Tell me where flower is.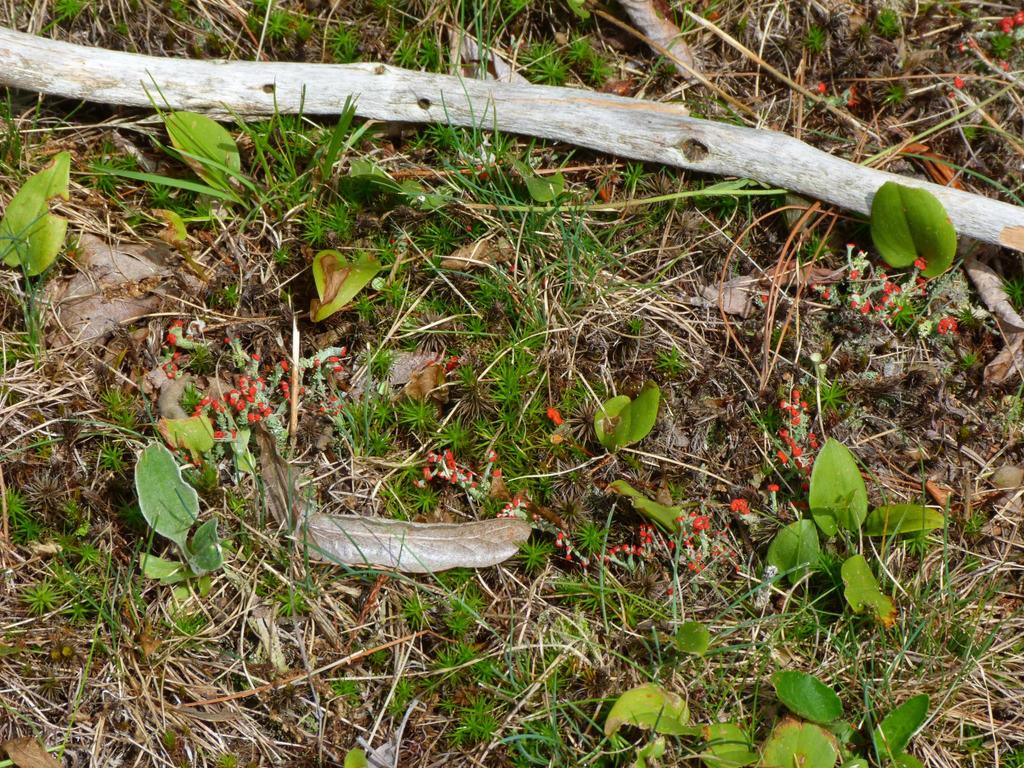
flower is at [x1=780, y1=442, x2=804, y2=458].
